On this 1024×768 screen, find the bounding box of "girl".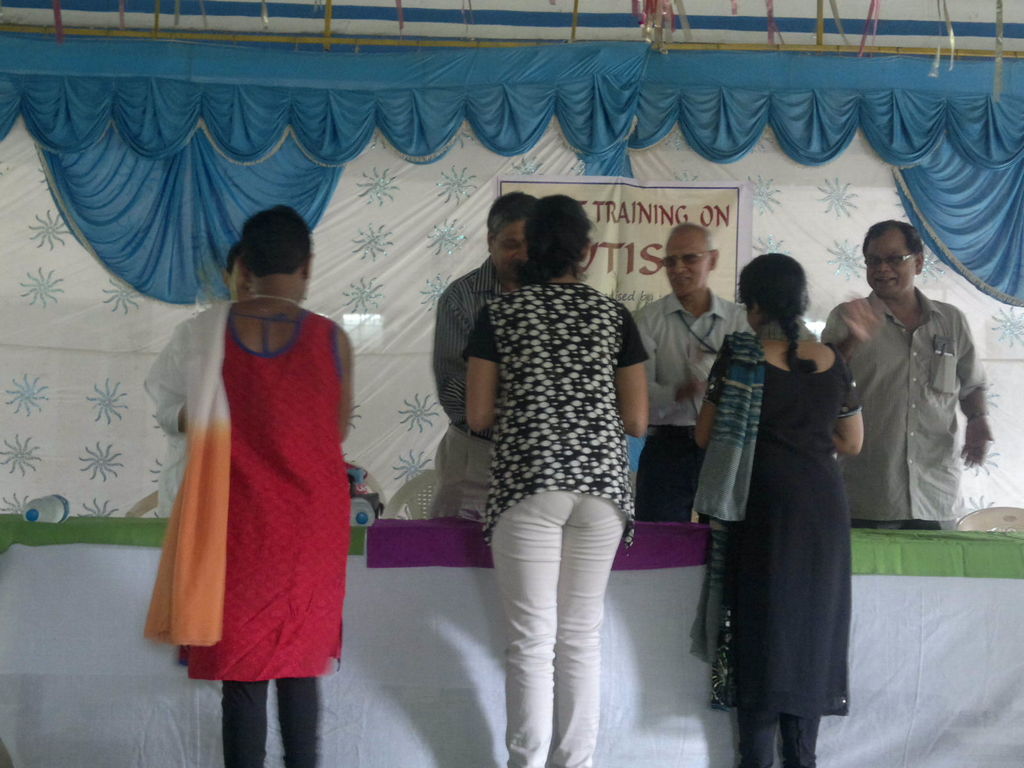
Bounding box: Rect(463, 196, 649, 767).
